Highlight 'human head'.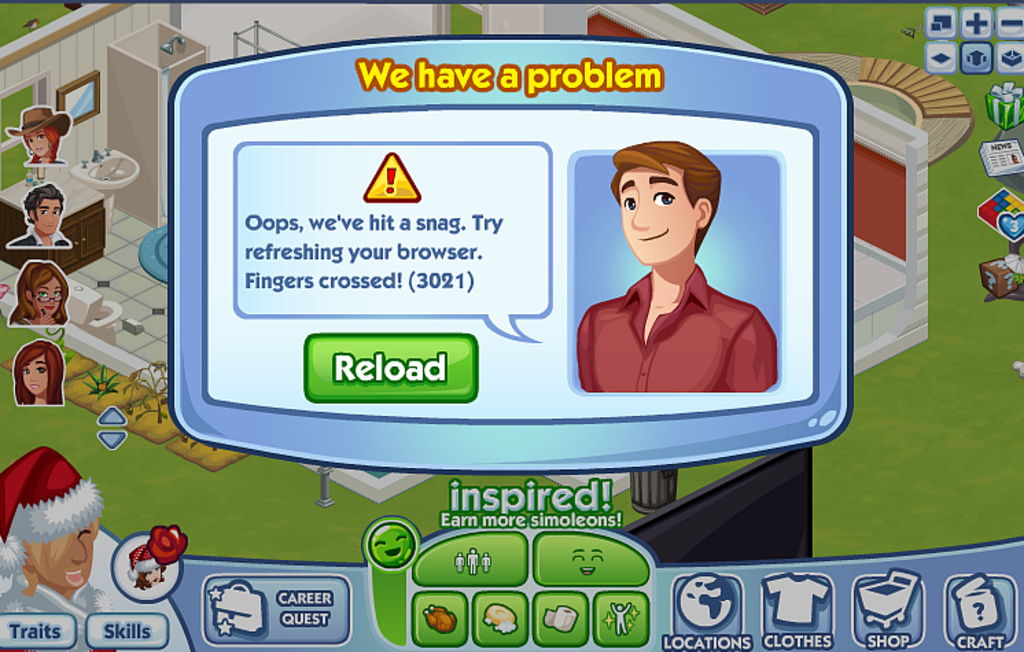
Highlighted region: region(19, 259, 66, 318).
